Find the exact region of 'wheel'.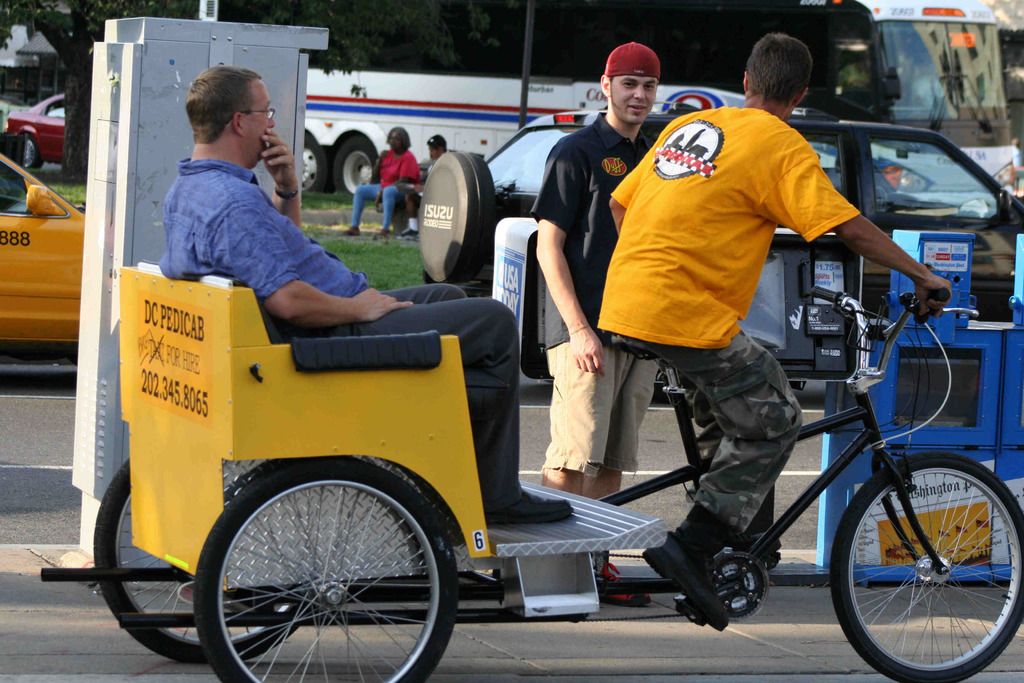
Exact region: {"x1": 15, "y1": 131, "x2": 44, "y2": 173}.
